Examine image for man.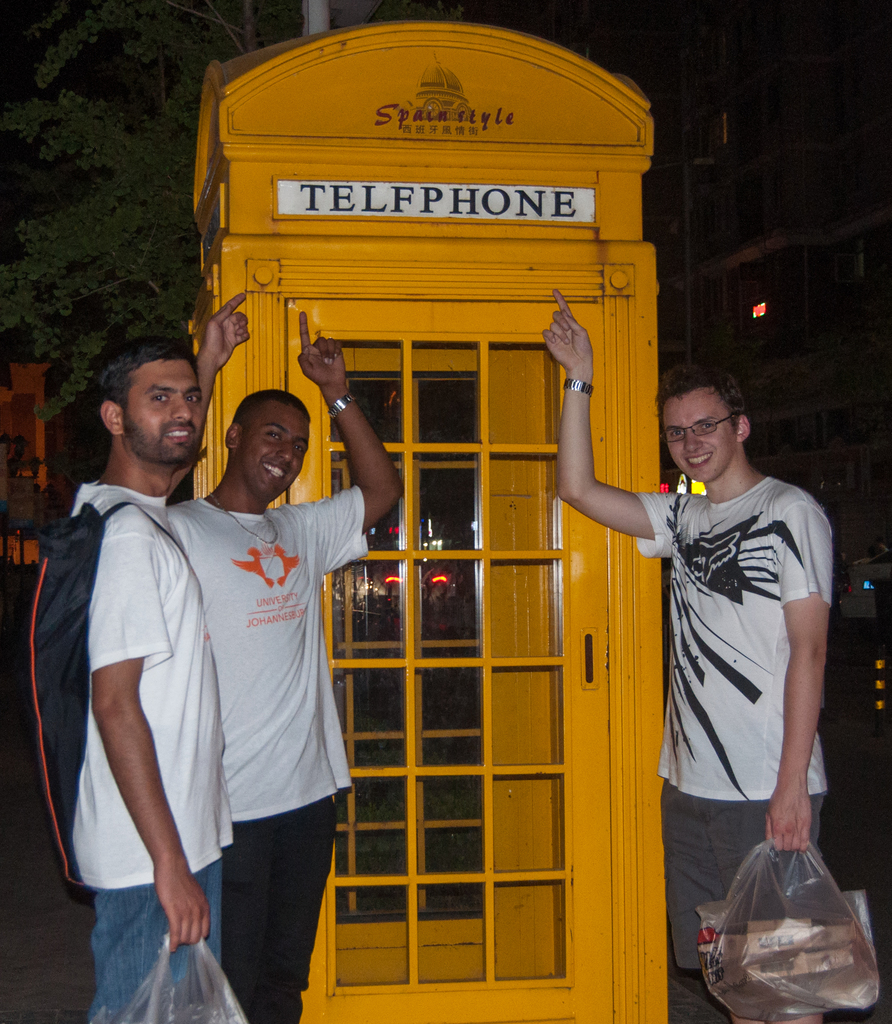
Examination result: left=536, top=291, right=829, bottom=1023.
